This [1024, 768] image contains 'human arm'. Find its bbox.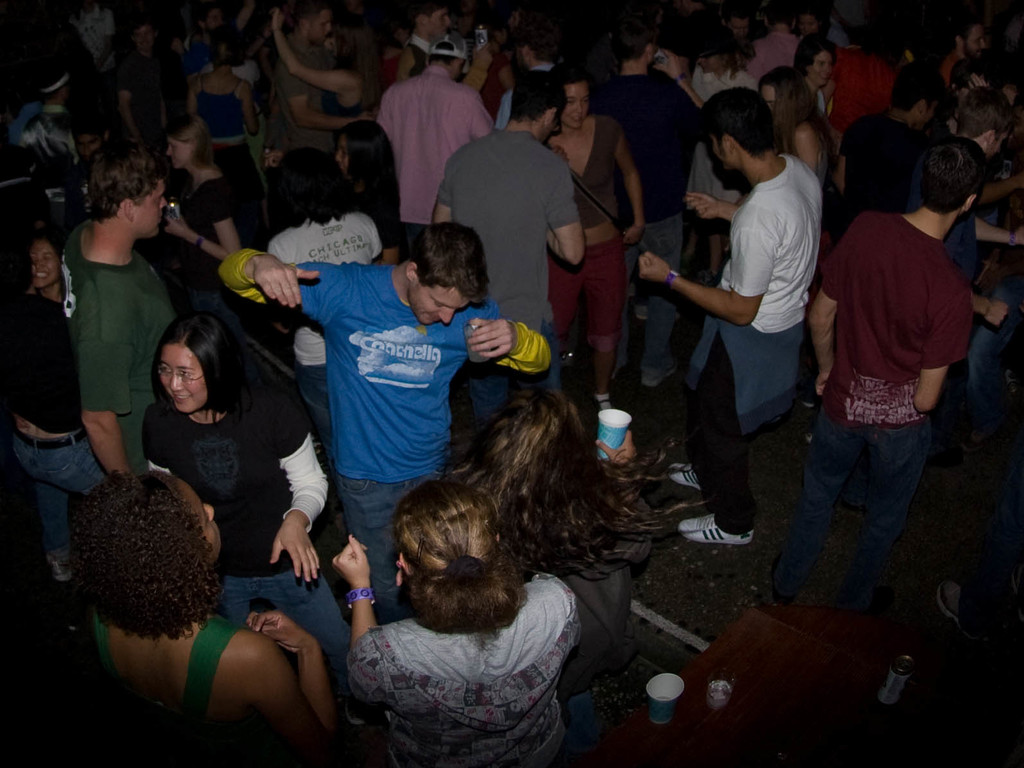
locate(610, 119, 646, 246).
